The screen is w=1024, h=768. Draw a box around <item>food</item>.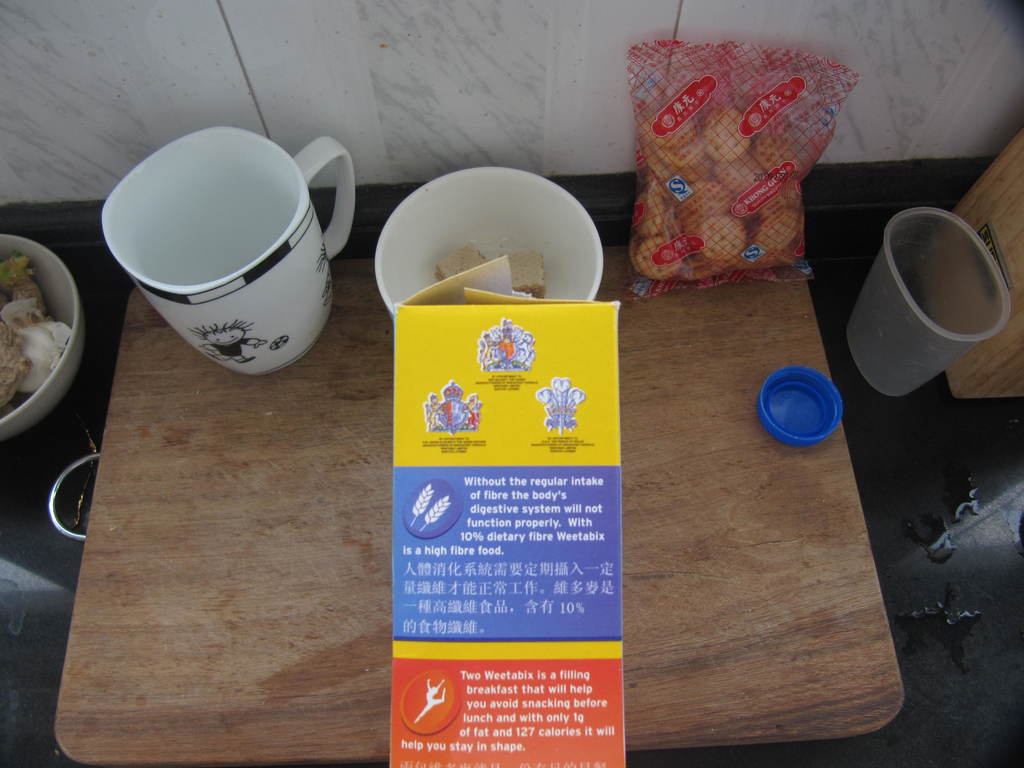
Rect(435, 246, 484, 281).
